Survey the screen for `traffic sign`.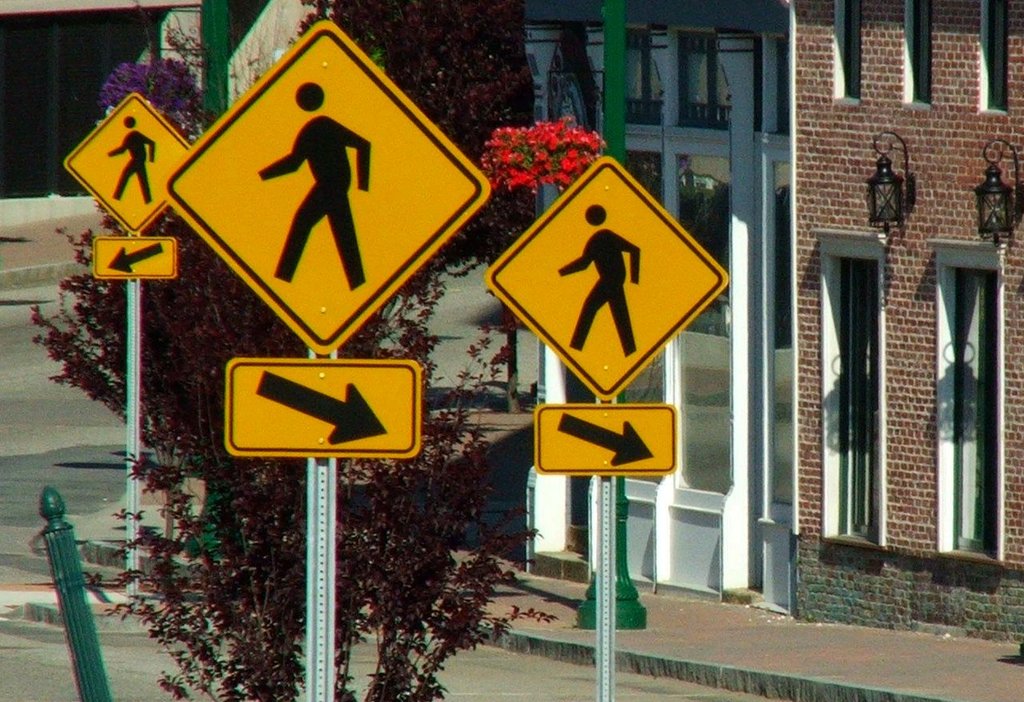
Survey found: 219,359,425,458.
